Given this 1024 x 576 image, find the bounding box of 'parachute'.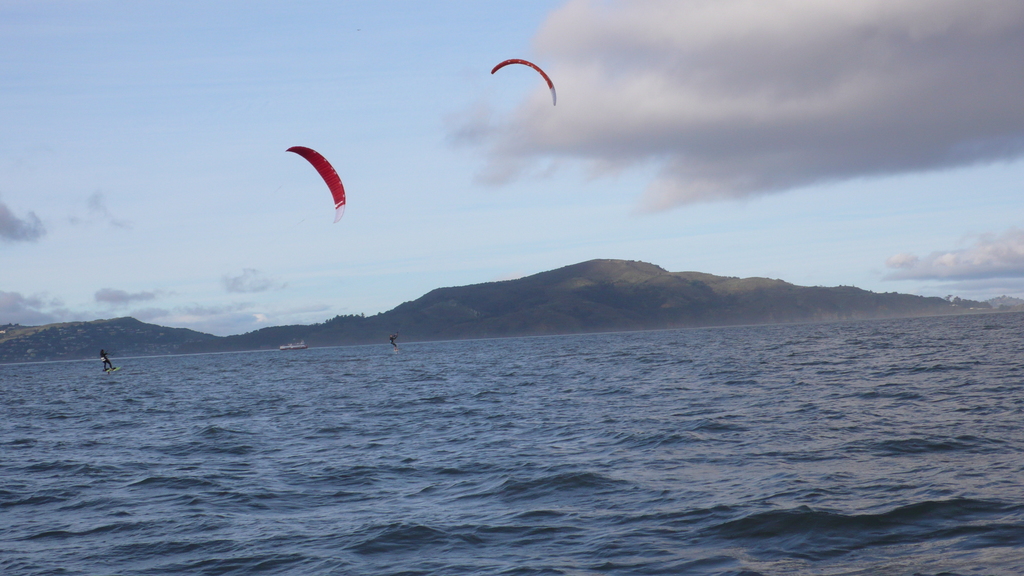
crop(287, 150, 337, 227).
